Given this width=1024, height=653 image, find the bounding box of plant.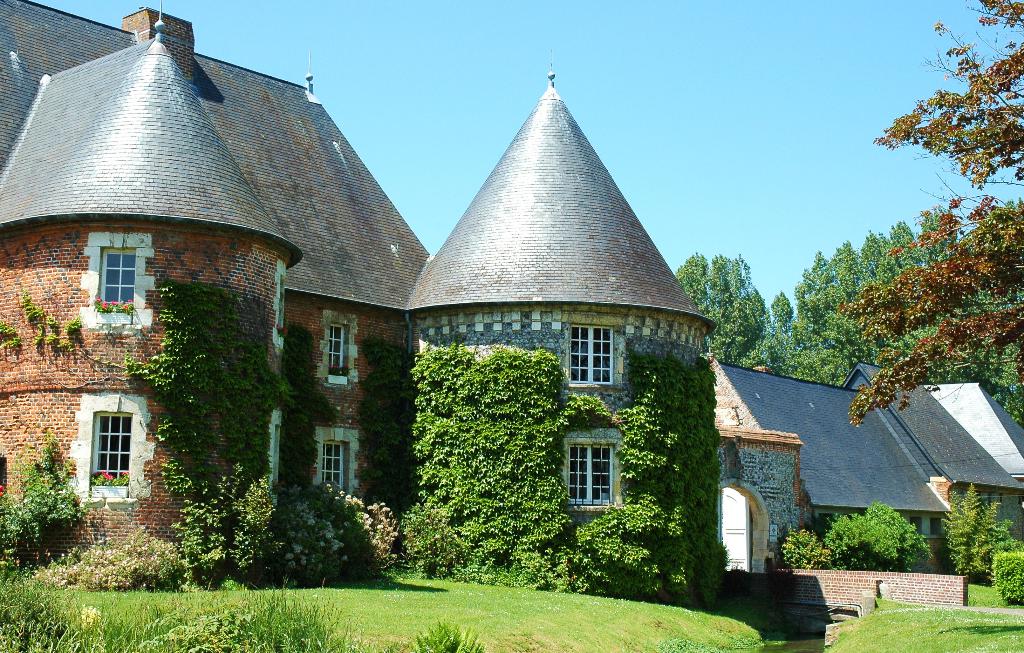
(x1=991, y1=547, x2=1023, y2=604).
